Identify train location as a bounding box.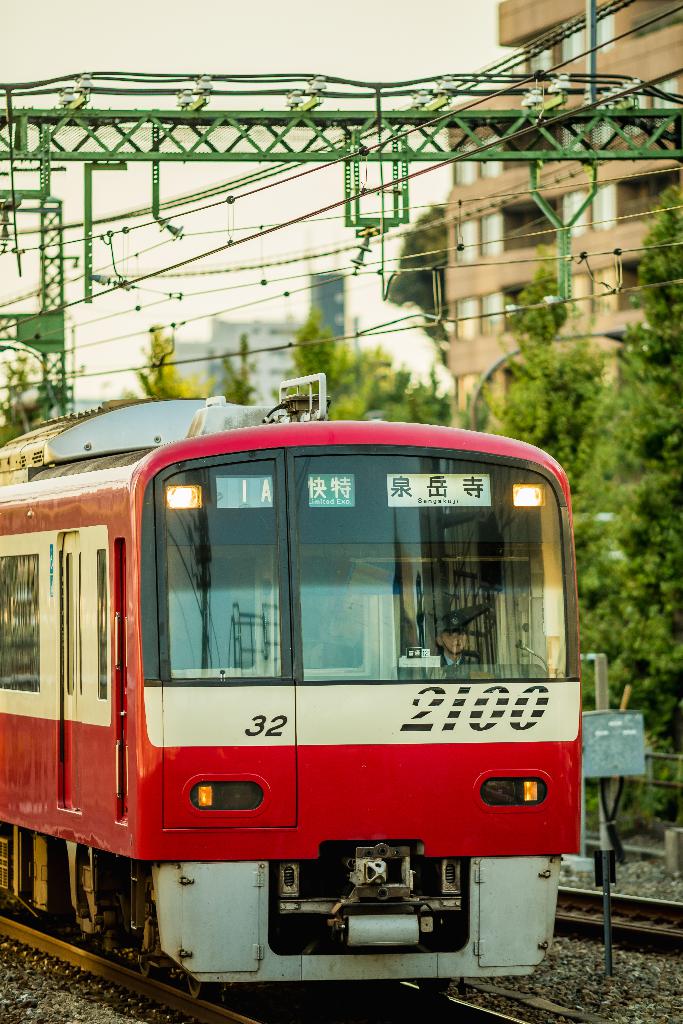
box=[0, 368, 586, 1001].
